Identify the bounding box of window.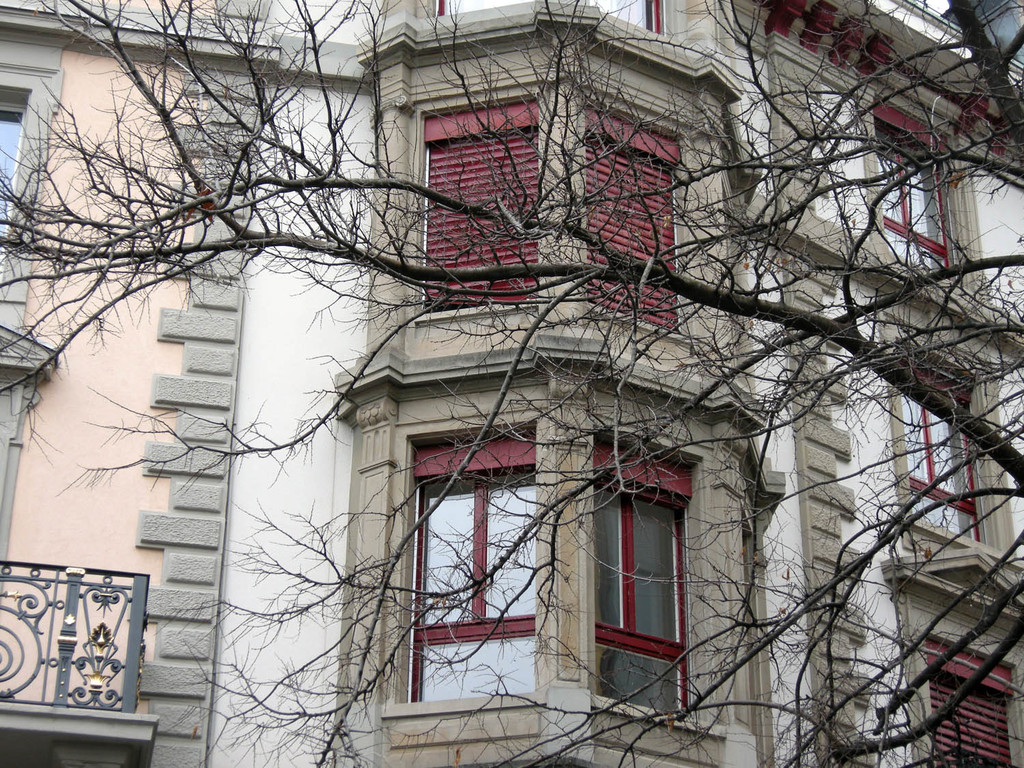
select_region(877, 89, 966, 290).
